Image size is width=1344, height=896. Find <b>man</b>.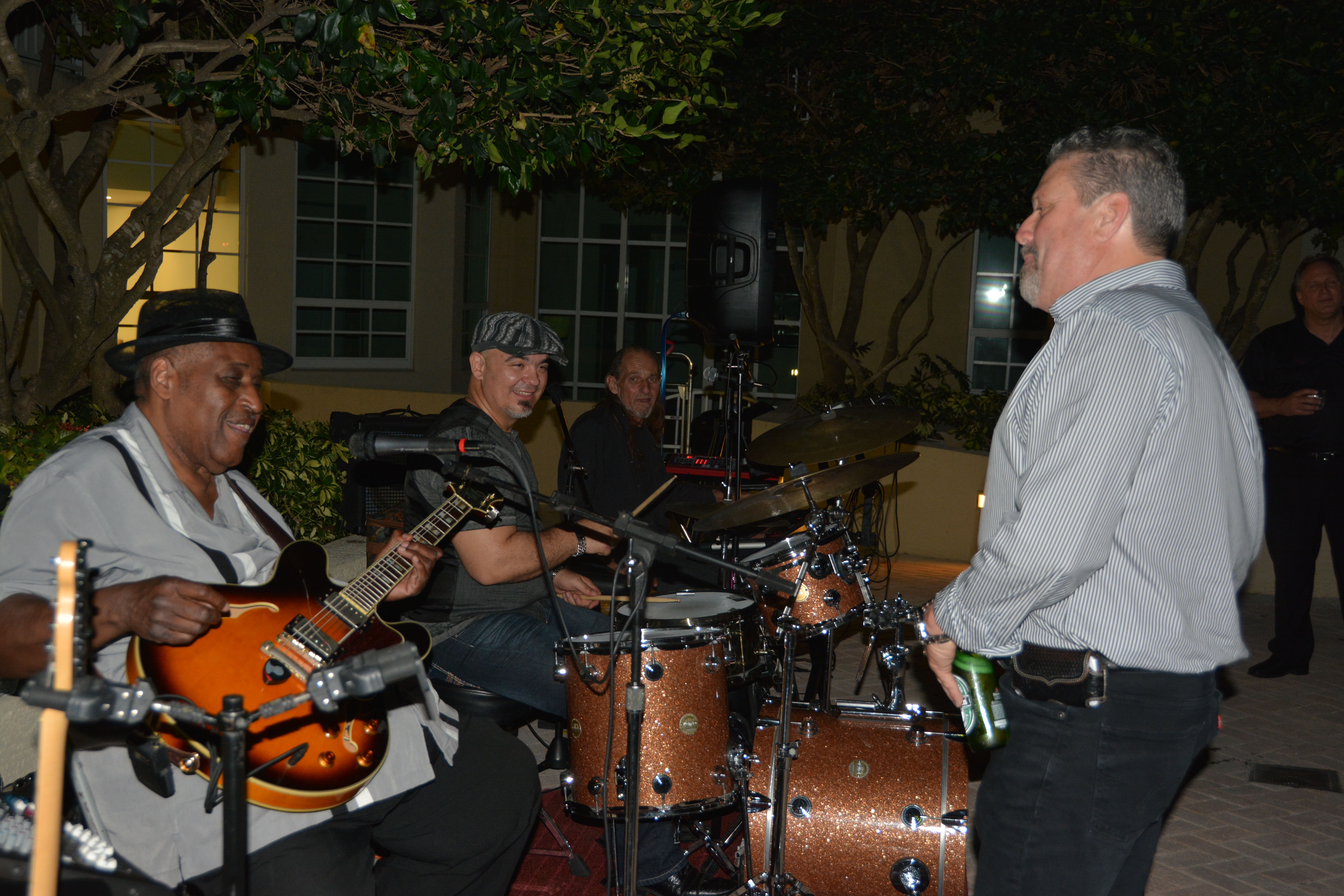
select_region(124, 78, 162, 133).
